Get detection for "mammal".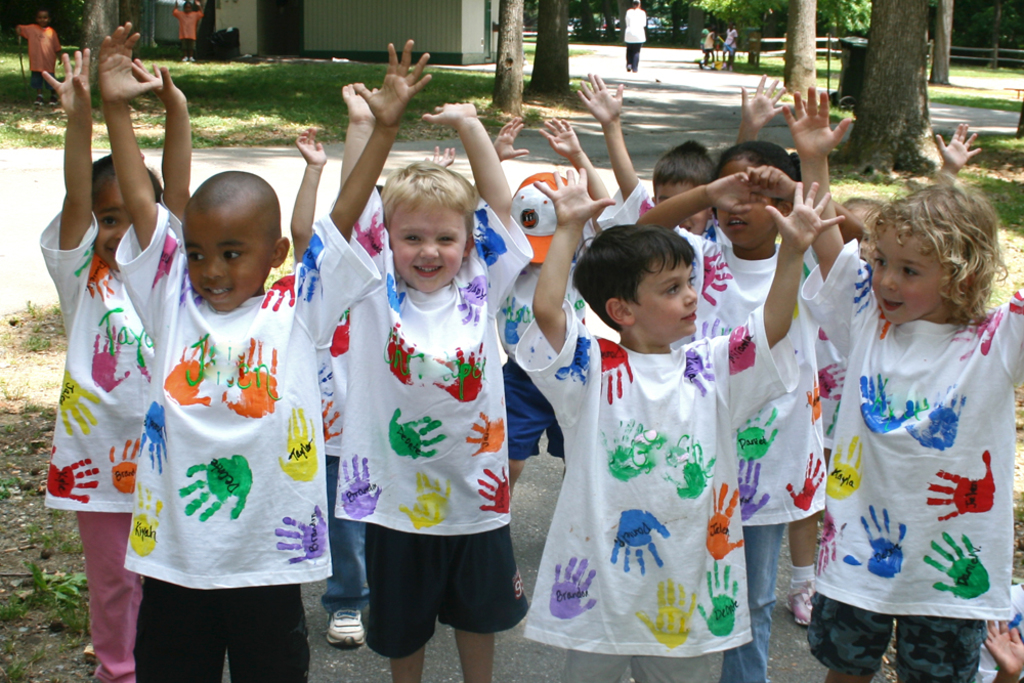
Detection: rect(719, 24, 738, 59).
